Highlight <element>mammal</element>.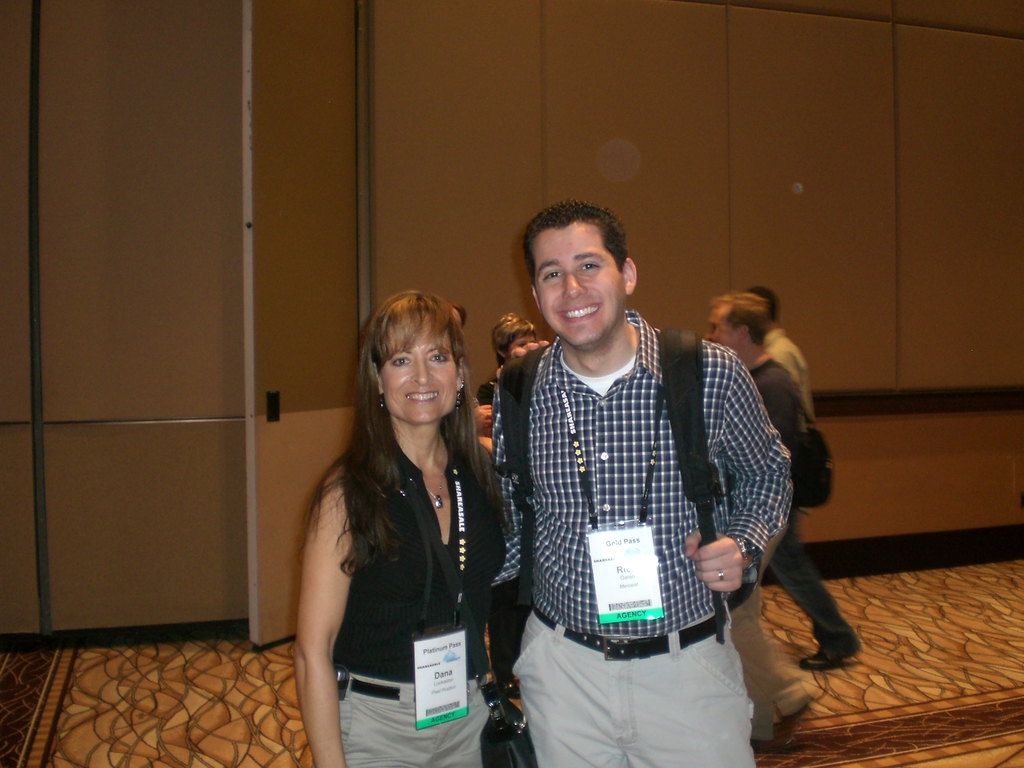
Highlighted region: 744:280:816:415.
